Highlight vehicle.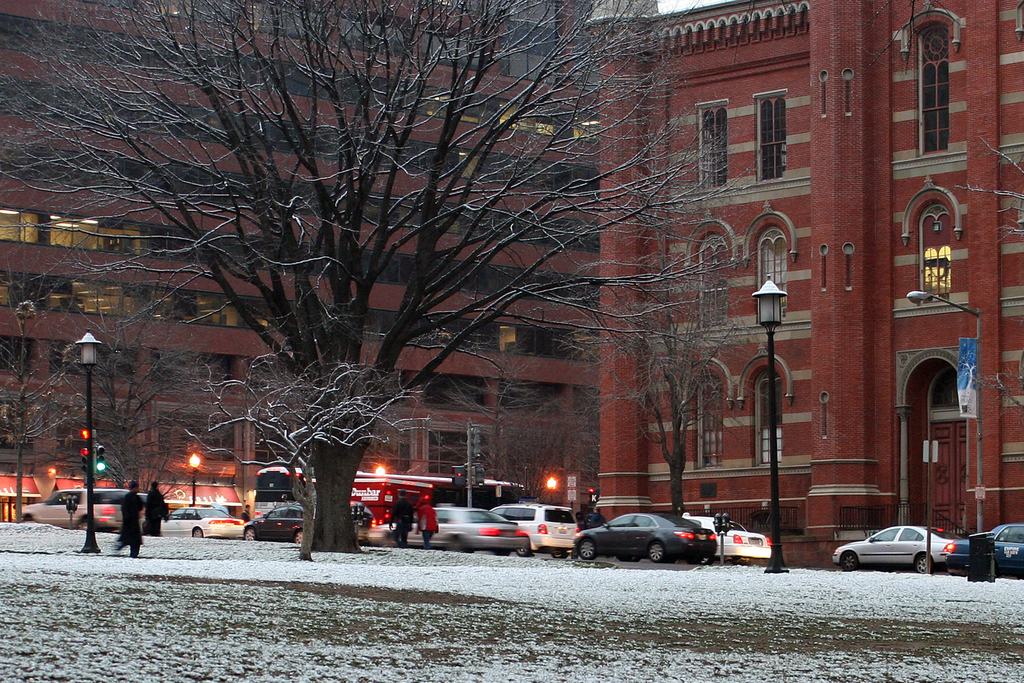
Highlighted region: Rect(241, 499, 304, 549).
